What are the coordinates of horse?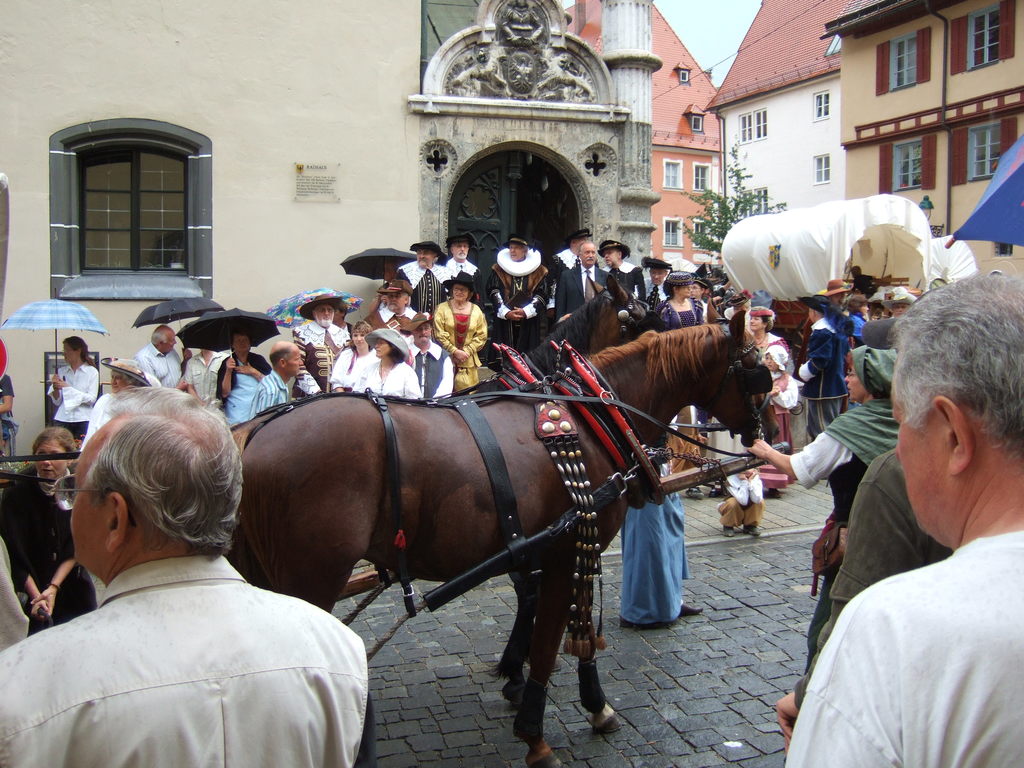
select_region(230, 310, 781, 767).
